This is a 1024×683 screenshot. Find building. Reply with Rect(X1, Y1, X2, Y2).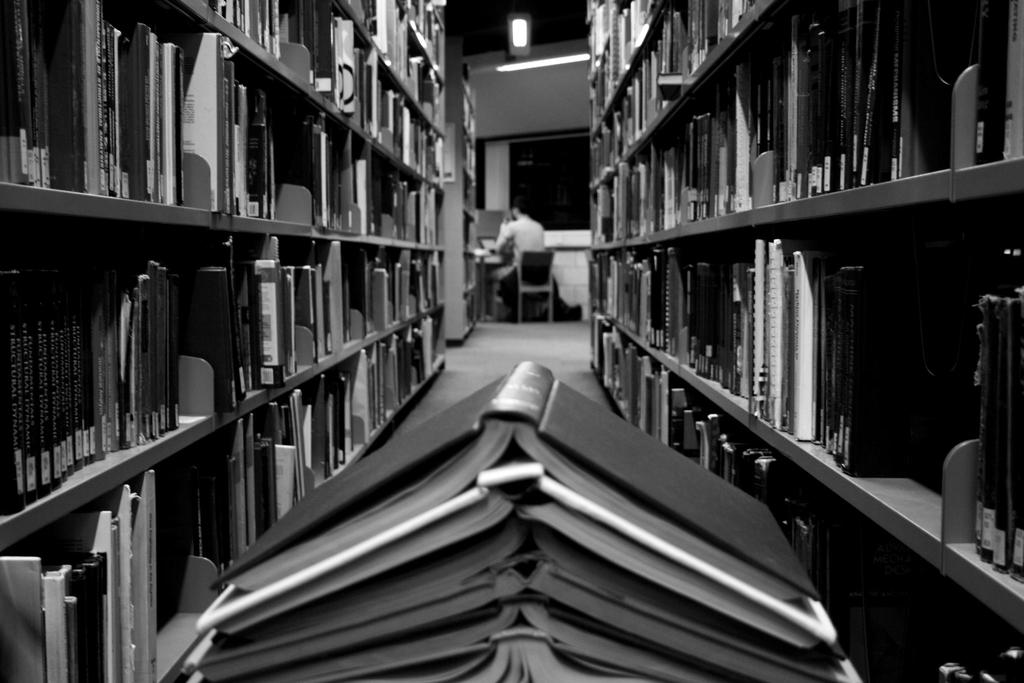
Rect(2, 0, 1023, 682).
